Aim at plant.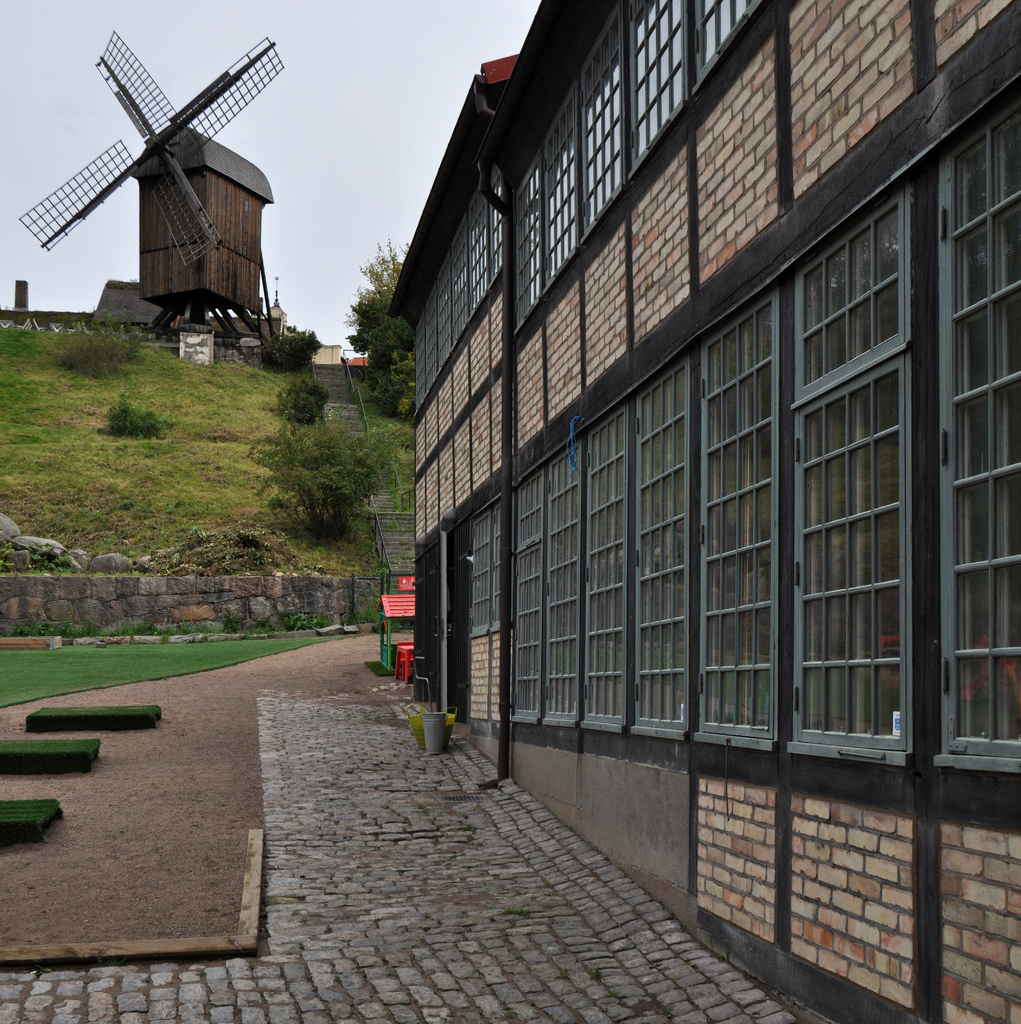
Aimed at l=268, t=382, r=326, b=429.
